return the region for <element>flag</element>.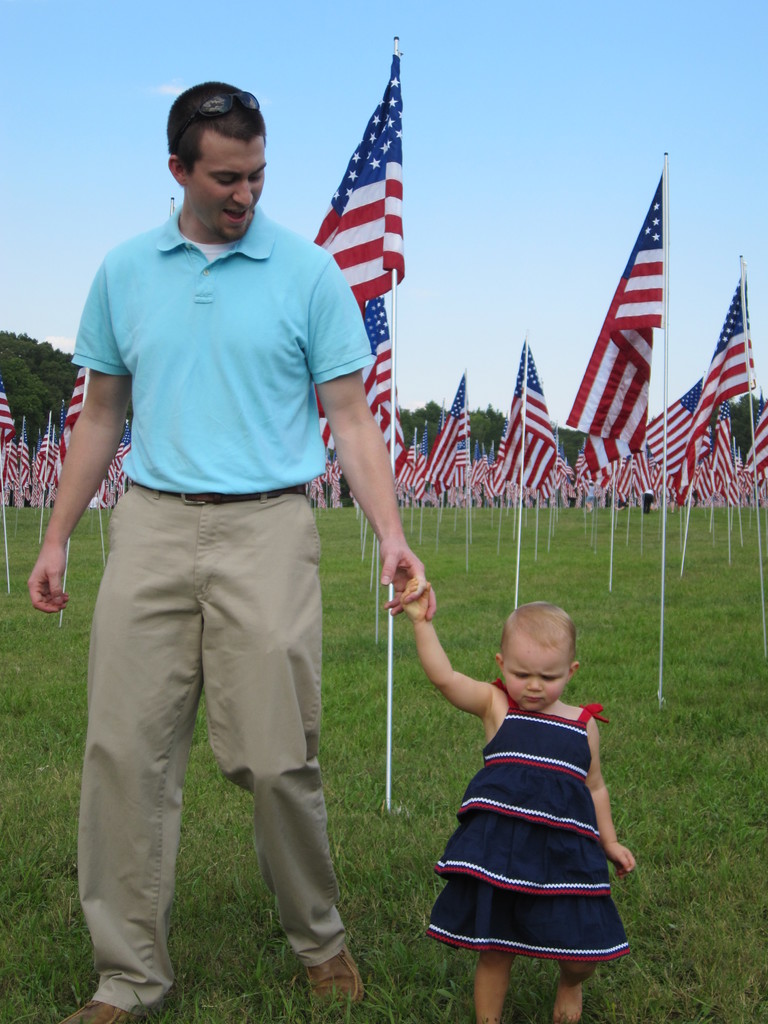
bbox=[312, 60, 401, 307].
